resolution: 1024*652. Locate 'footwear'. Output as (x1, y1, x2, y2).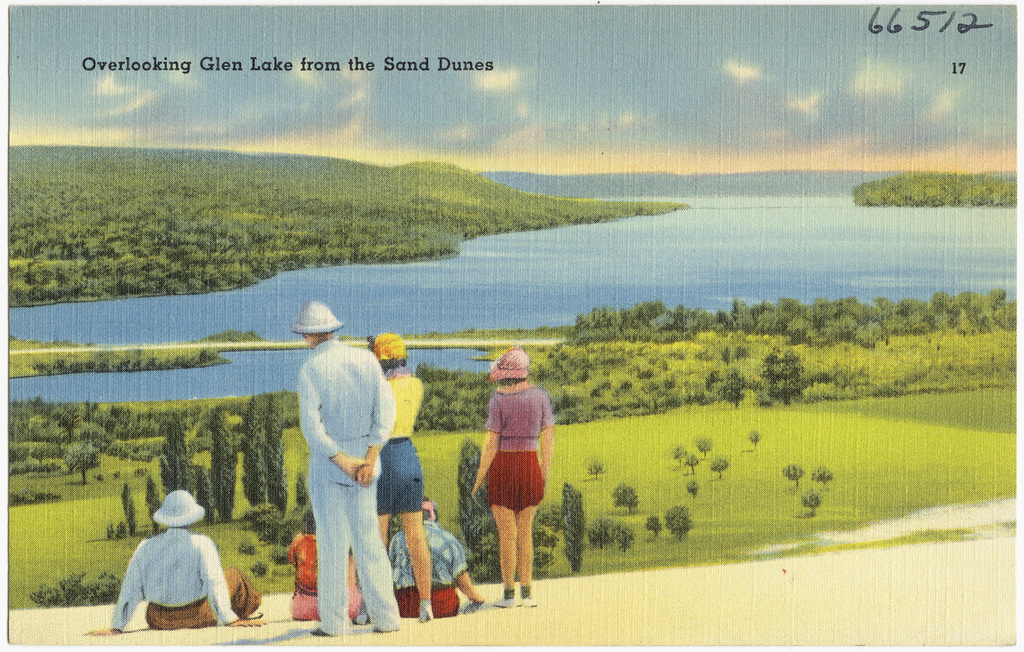
(353, 605, 371, 624).
